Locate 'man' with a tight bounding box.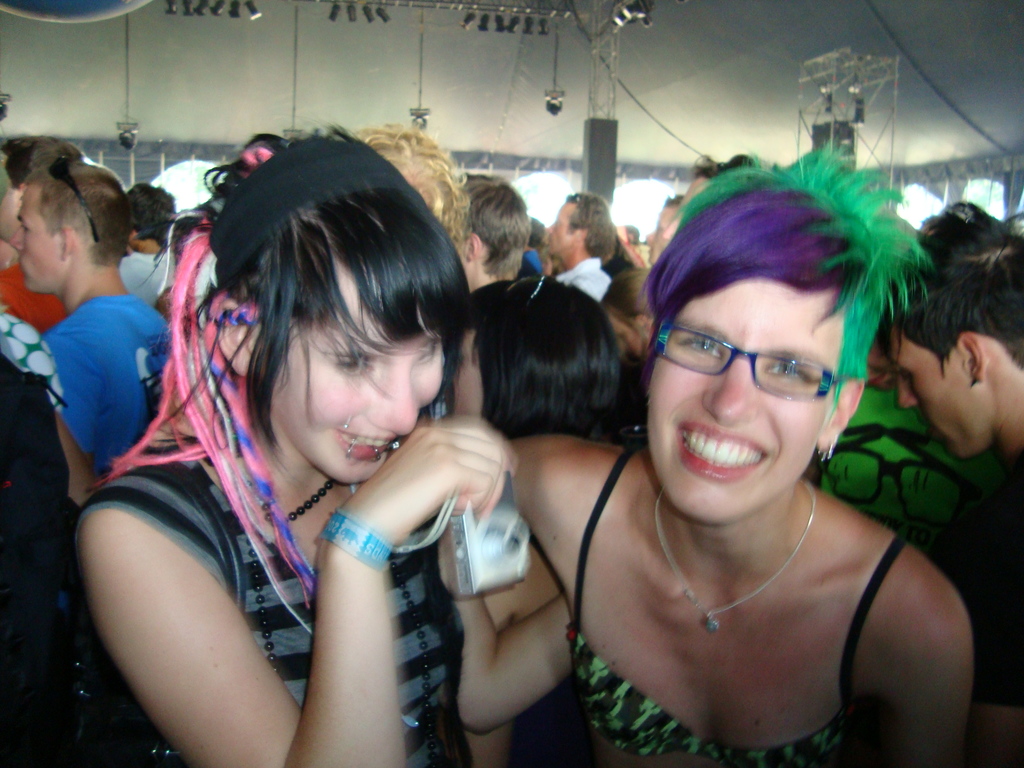
[x1=120, y1=181, x2=202, y2=309].
